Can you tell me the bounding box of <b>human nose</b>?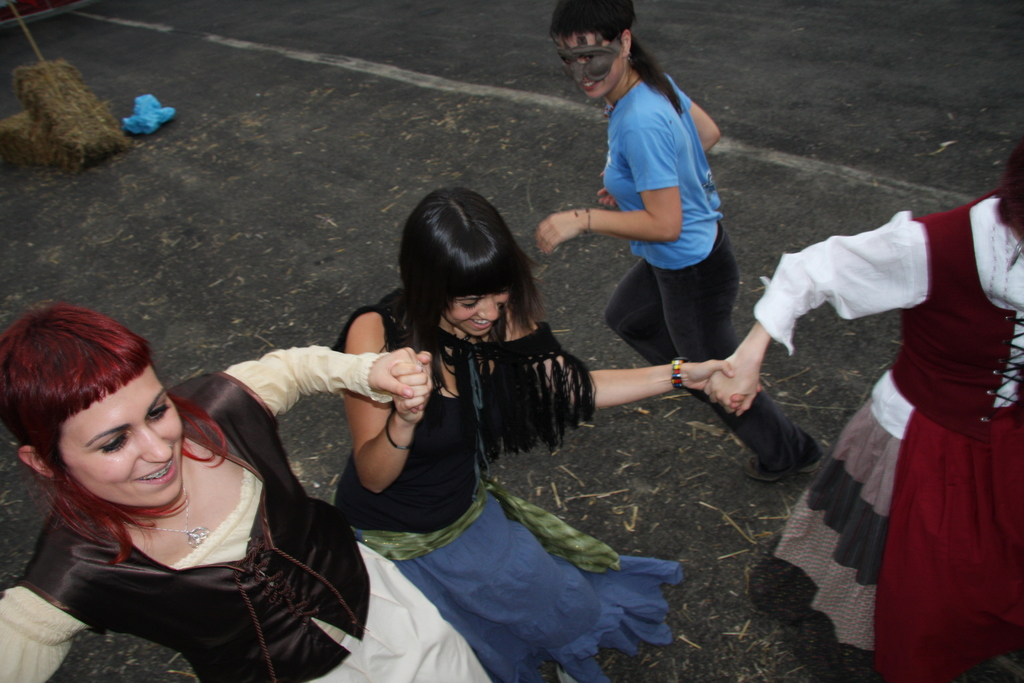
{"left": 477, "top": 295, "right": 501, "bottom": 321}.
